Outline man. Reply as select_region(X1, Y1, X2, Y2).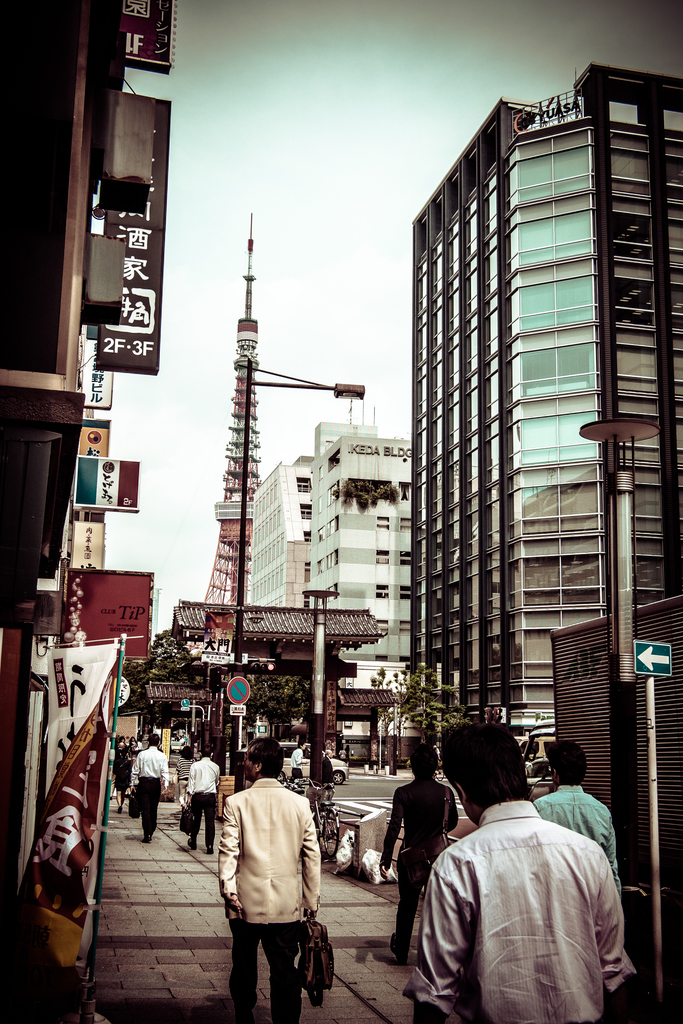
select_region(215, 744, 317, 1022).
